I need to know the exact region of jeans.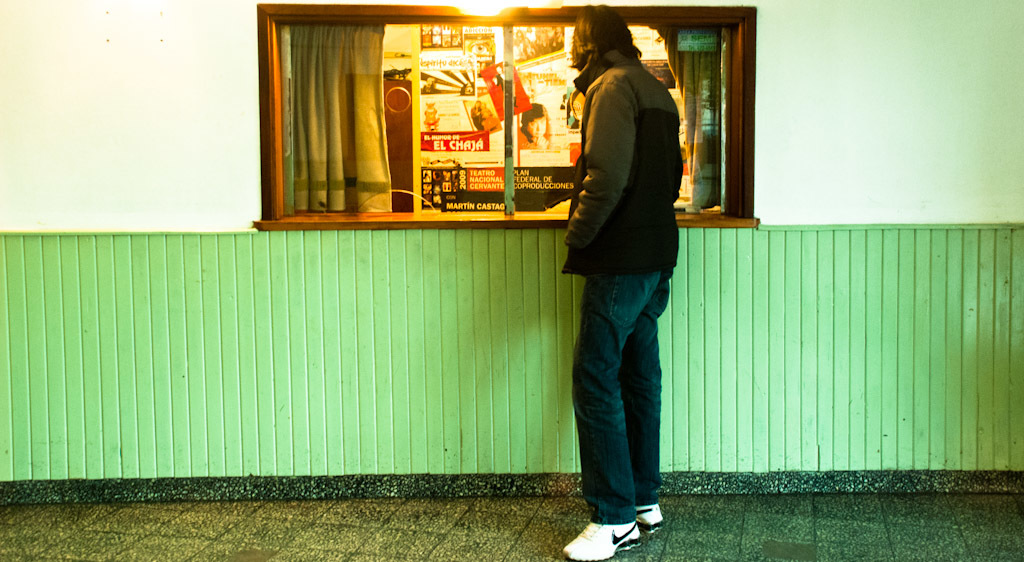
Region: 569,264,682,550.
